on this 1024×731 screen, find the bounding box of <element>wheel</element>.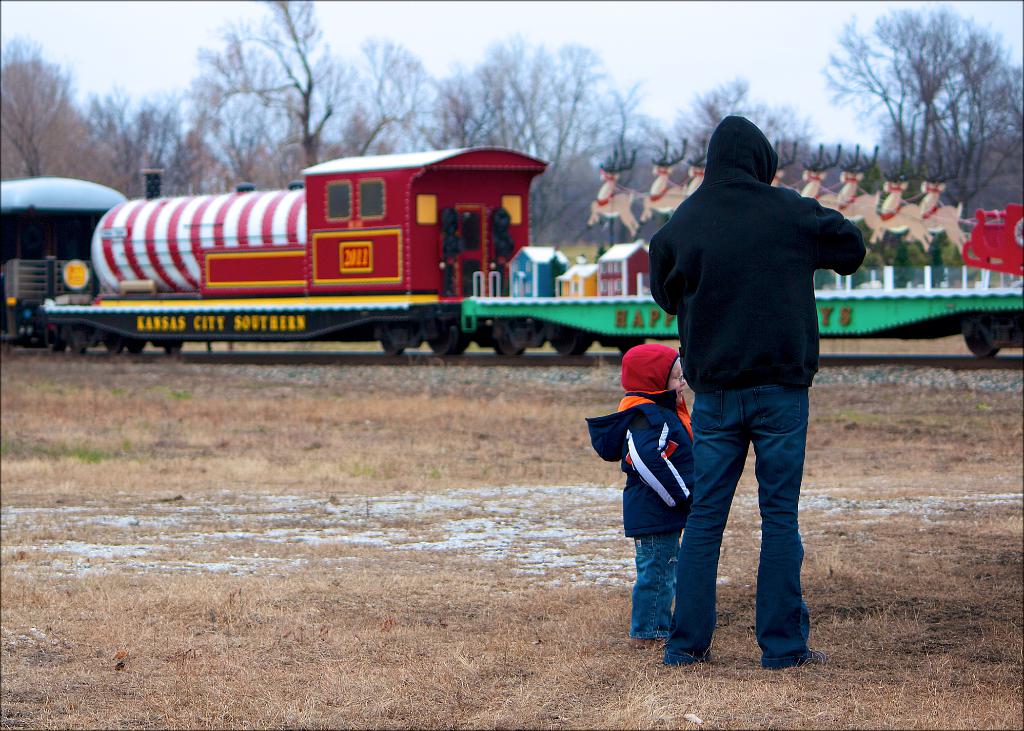
Bounding box: detection(960, 318, 1002, 366).
